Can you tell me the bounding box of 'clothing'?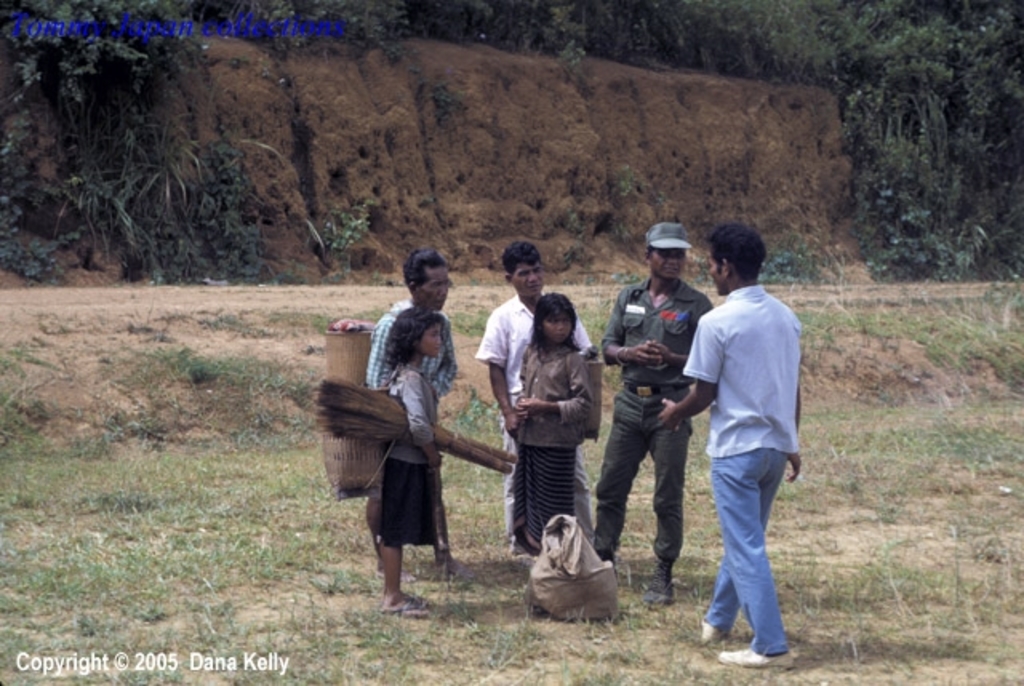
<bbox>475, 294, 598, 552</bbox>.
